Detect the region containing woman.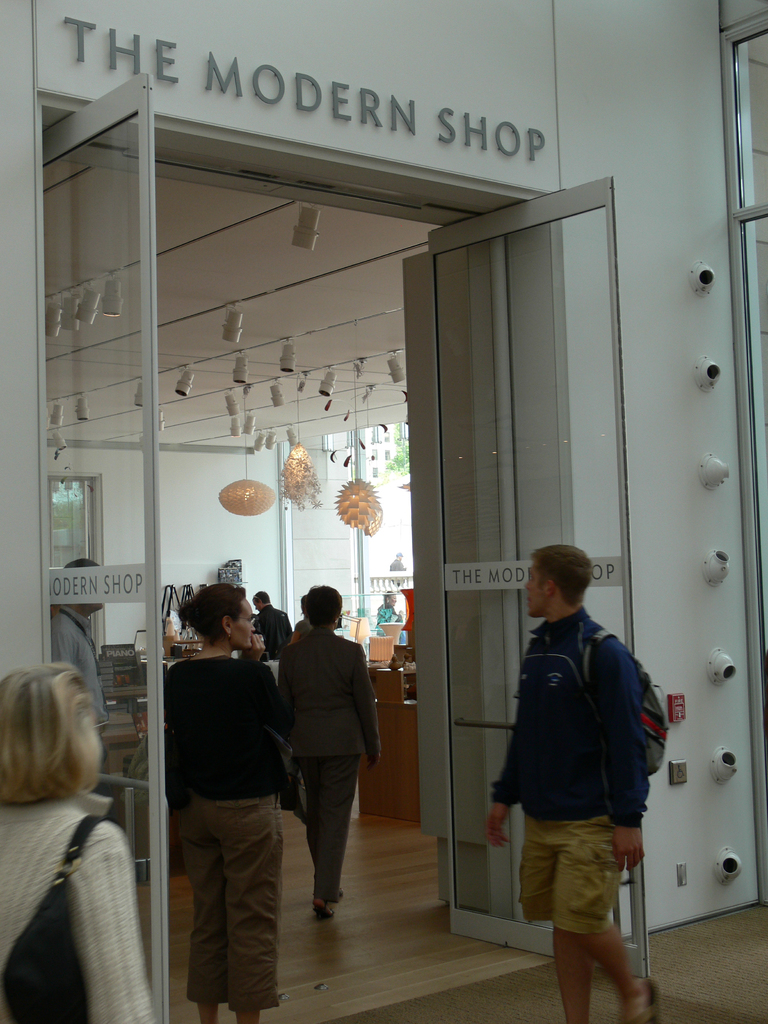
0 662 158 1023.
